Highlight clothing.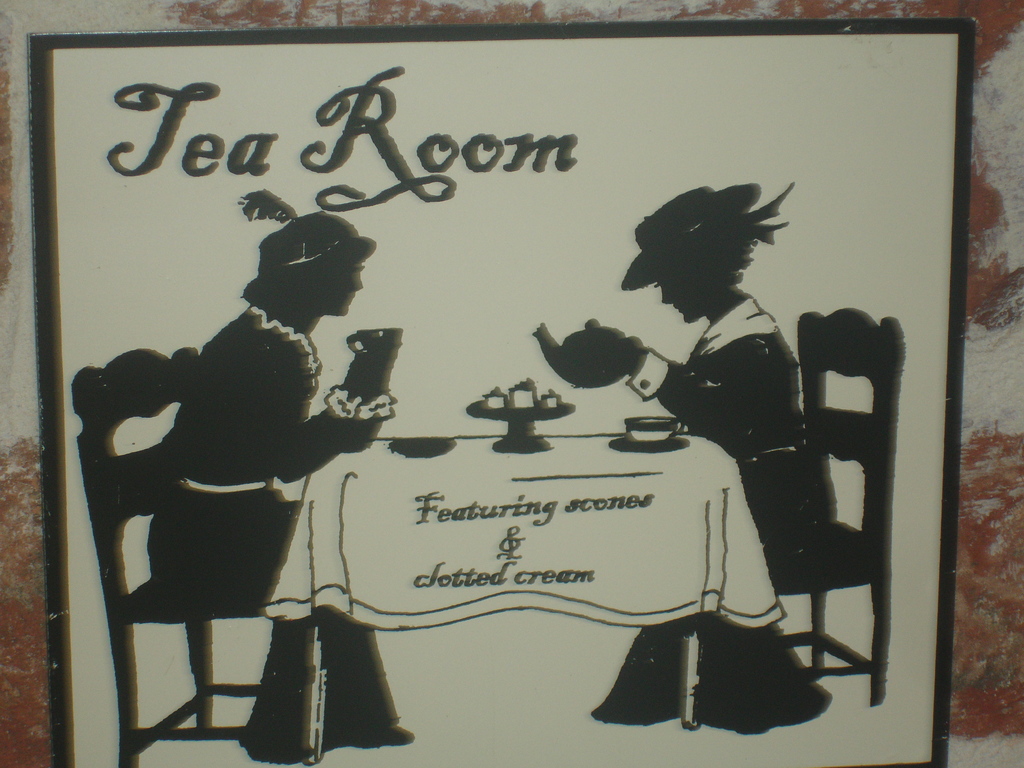
Highlighted region: locate(589, 286, 842, 732).
